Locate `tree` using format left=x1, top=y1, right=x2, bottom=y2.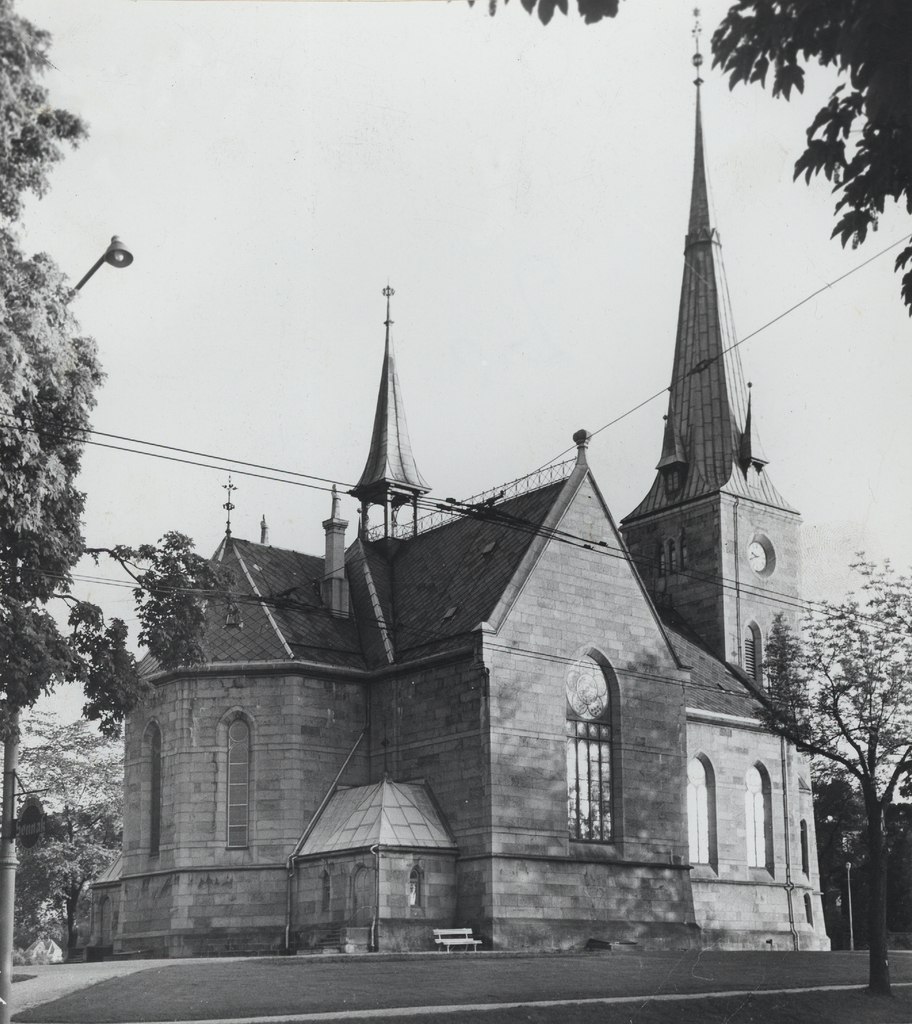
left=477, top=4, right=911, bottom=392.
